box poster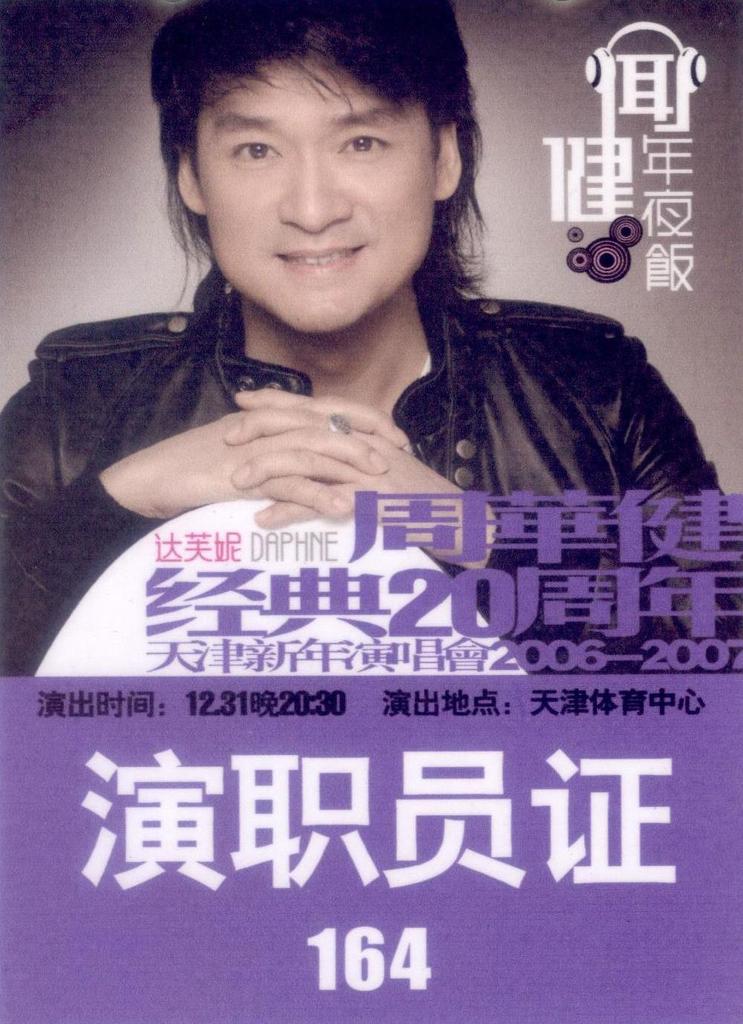
x1=1, y1=0, x2=742, y2=1023
